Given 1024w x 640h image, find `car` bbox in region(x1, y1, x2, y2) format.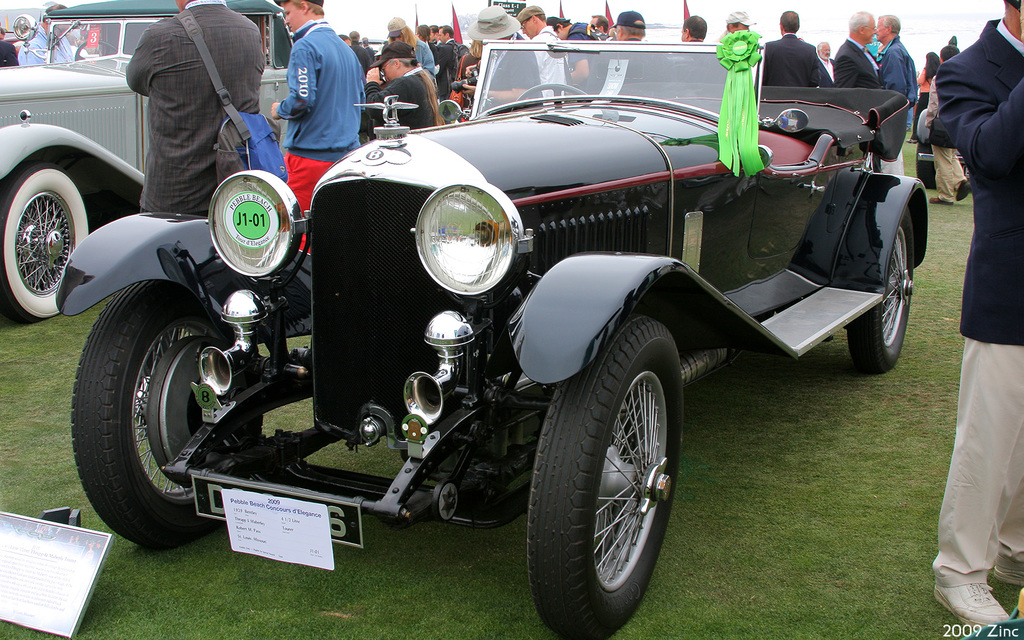
region(0, 0, 292, 323).
